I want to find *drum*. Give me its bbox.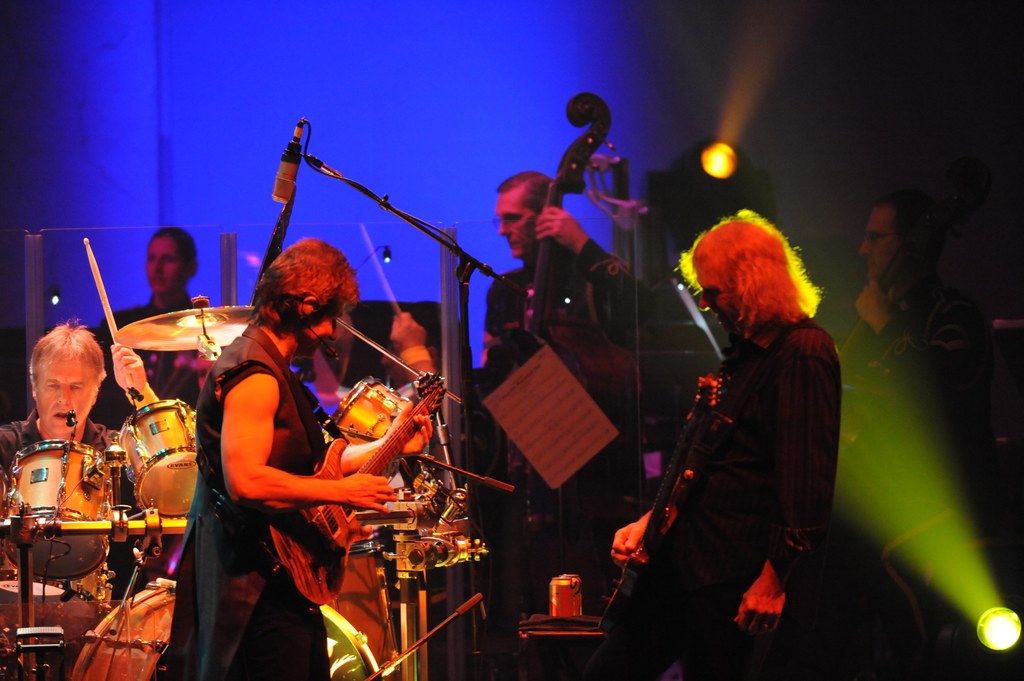
bbox=(118, 397, 197, 518).
